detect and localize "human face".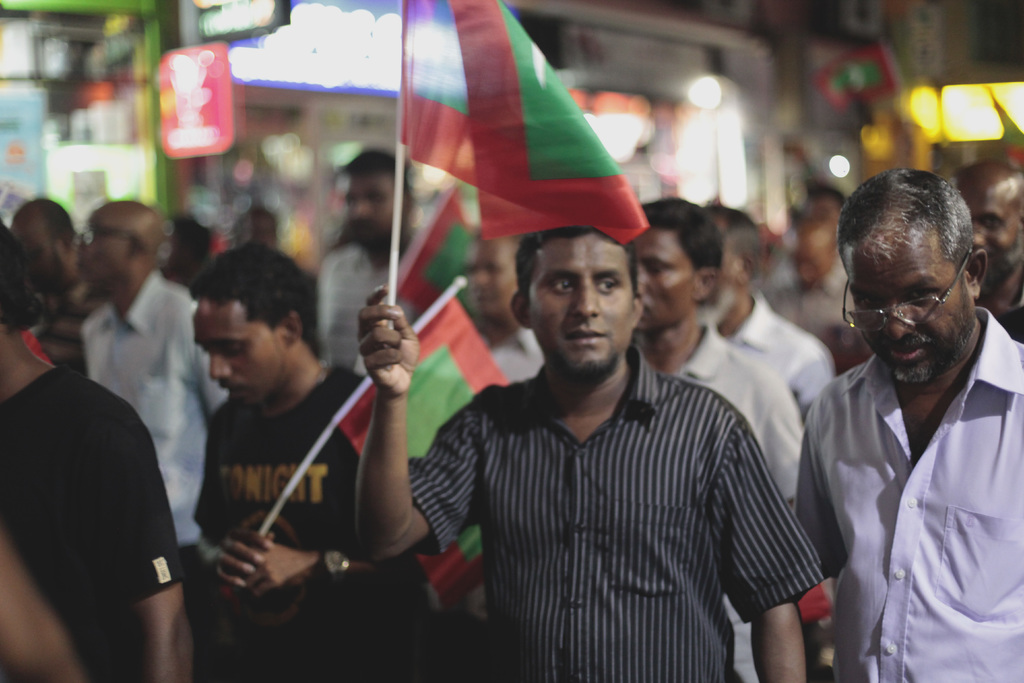
Localized at region(74, 217, 129, 289).
